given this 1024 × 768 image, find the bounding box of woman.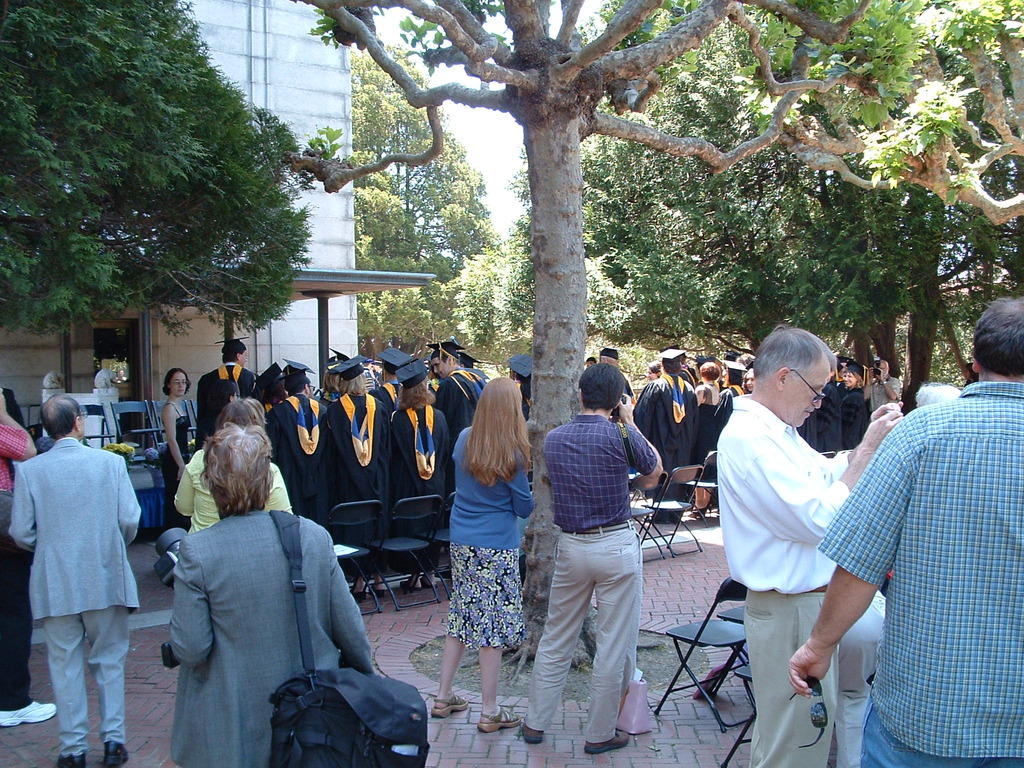
<bbox>720, 360, 744, 426</bbox>.
